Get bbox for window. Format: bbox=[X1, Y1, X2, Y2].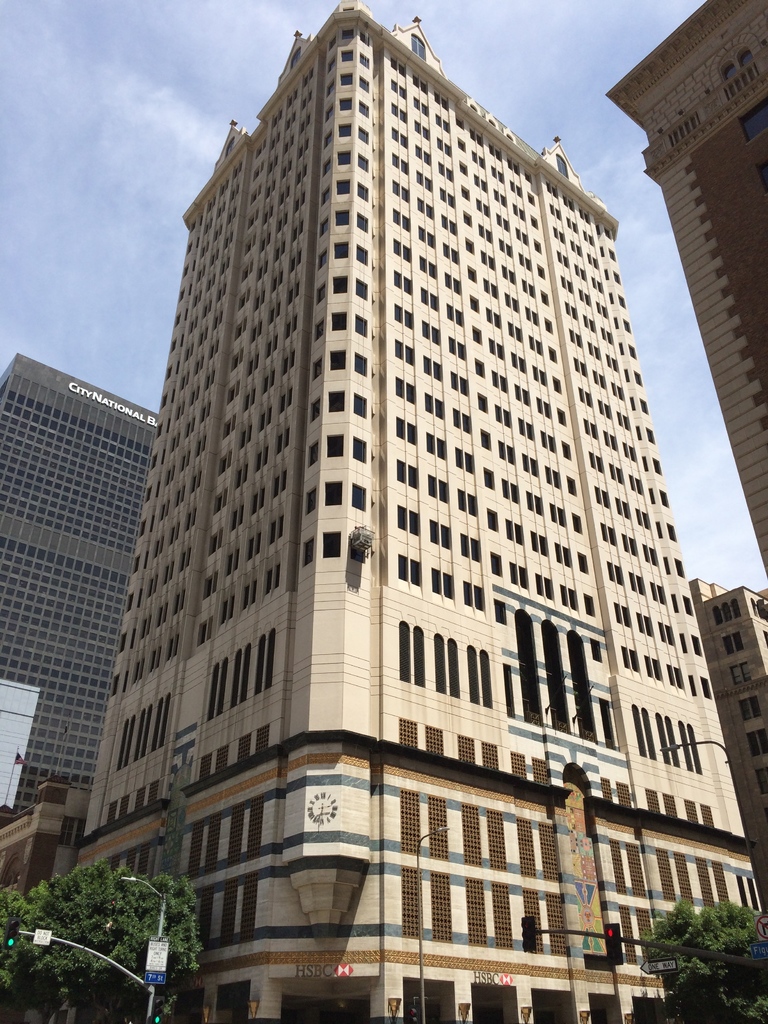
bbox=[457, 115, 464, 129].
